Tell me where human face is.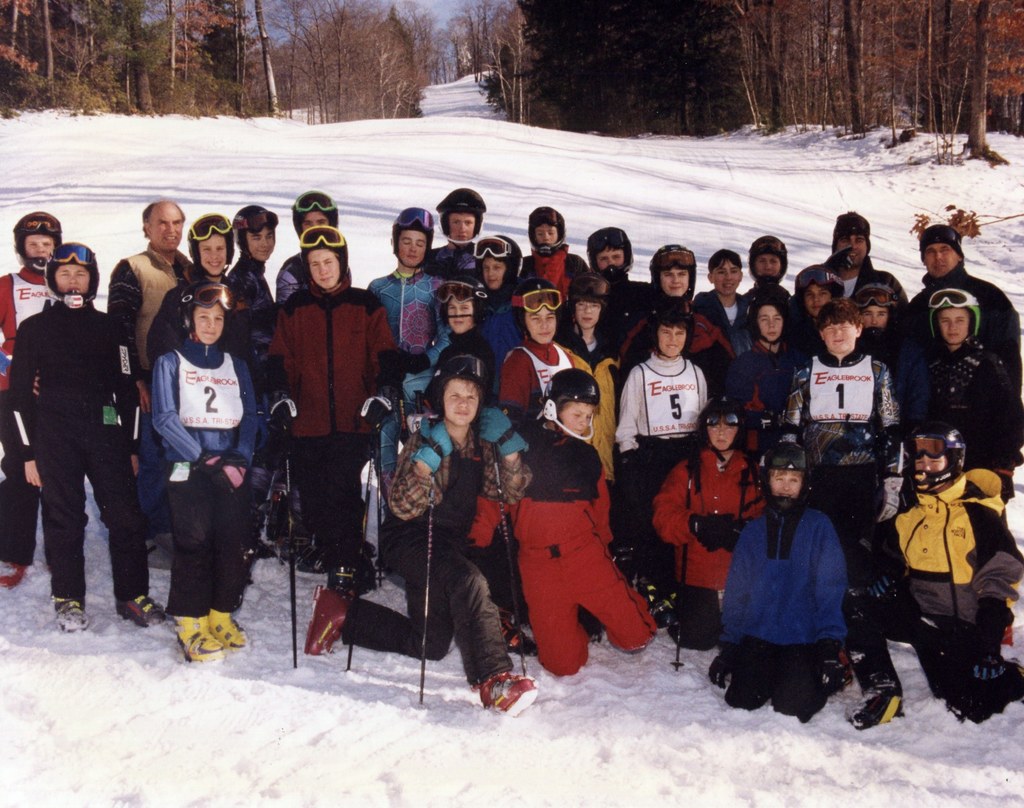
human face is at 445:380:477:422.
